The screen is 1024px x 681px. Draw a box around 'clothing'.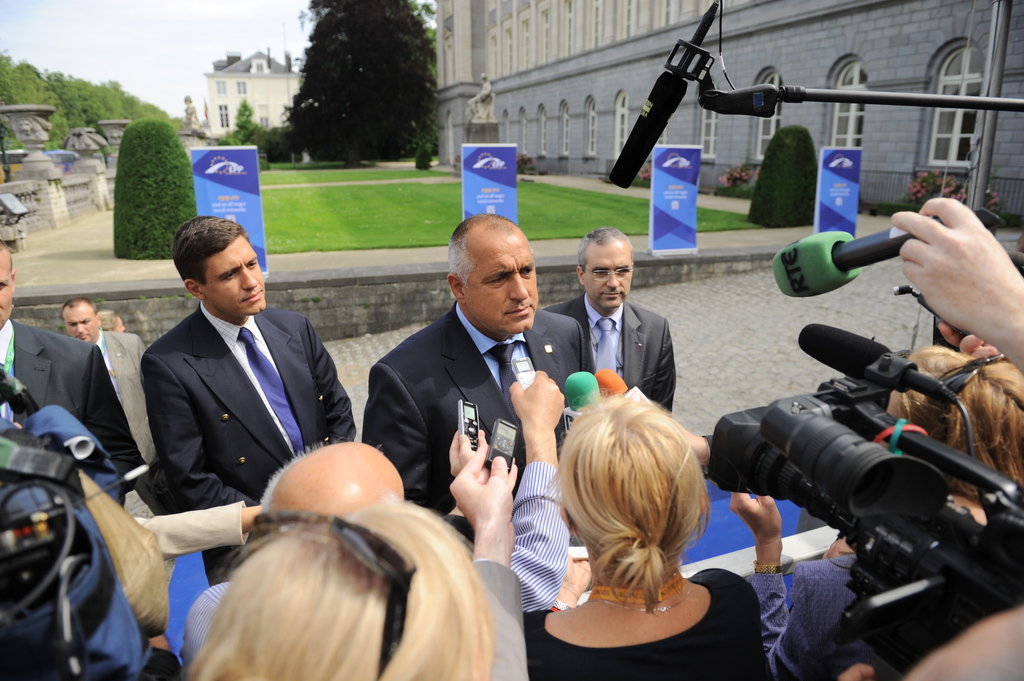
bbox=(538, 297, 677, 411).
